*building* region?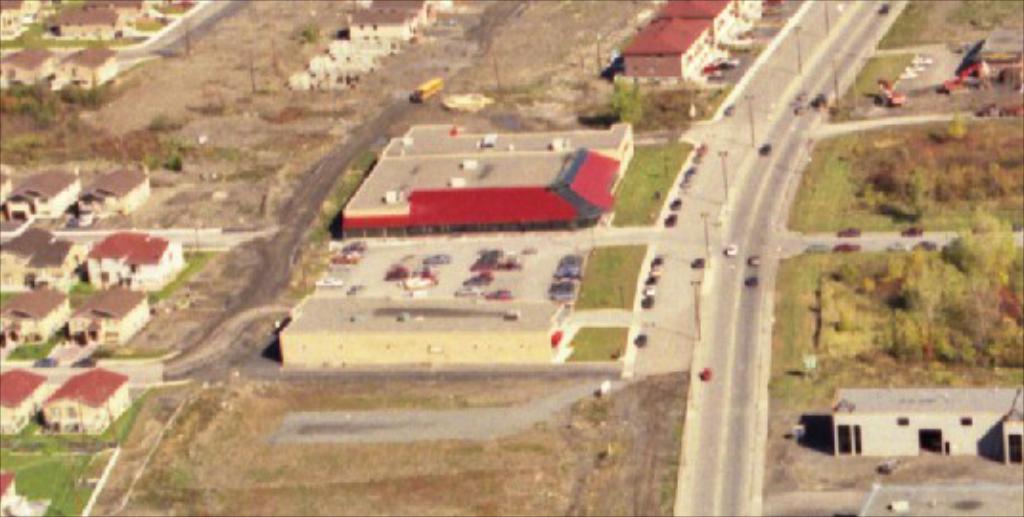
rect(618, 15, 716, 84)
